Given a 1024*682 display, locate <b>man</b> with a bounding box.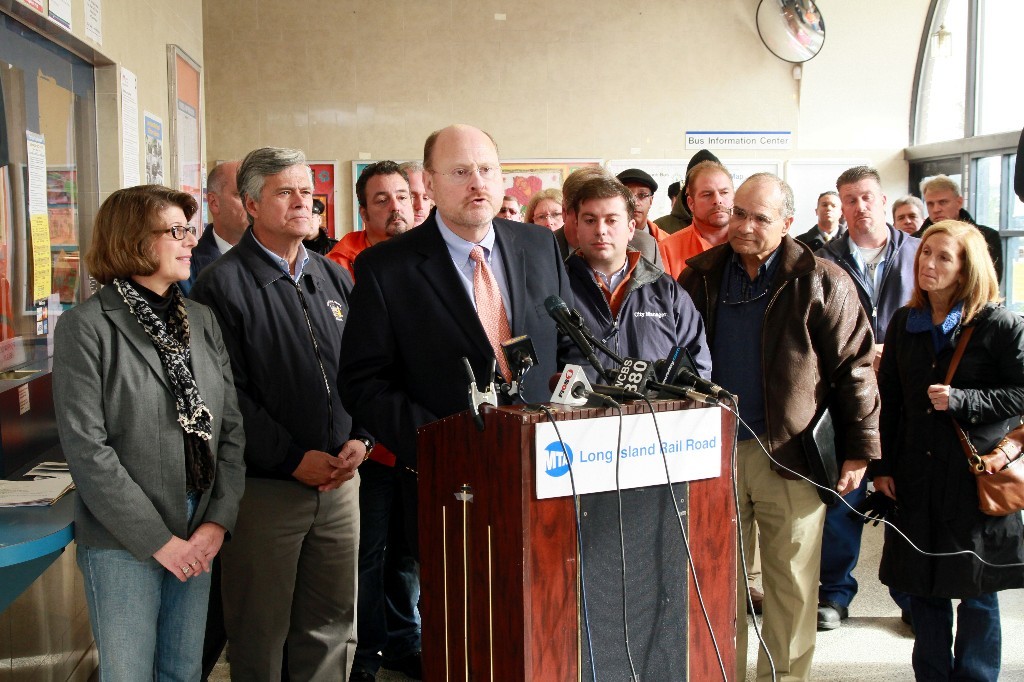
Located: region(333, 122, 577, 681).
